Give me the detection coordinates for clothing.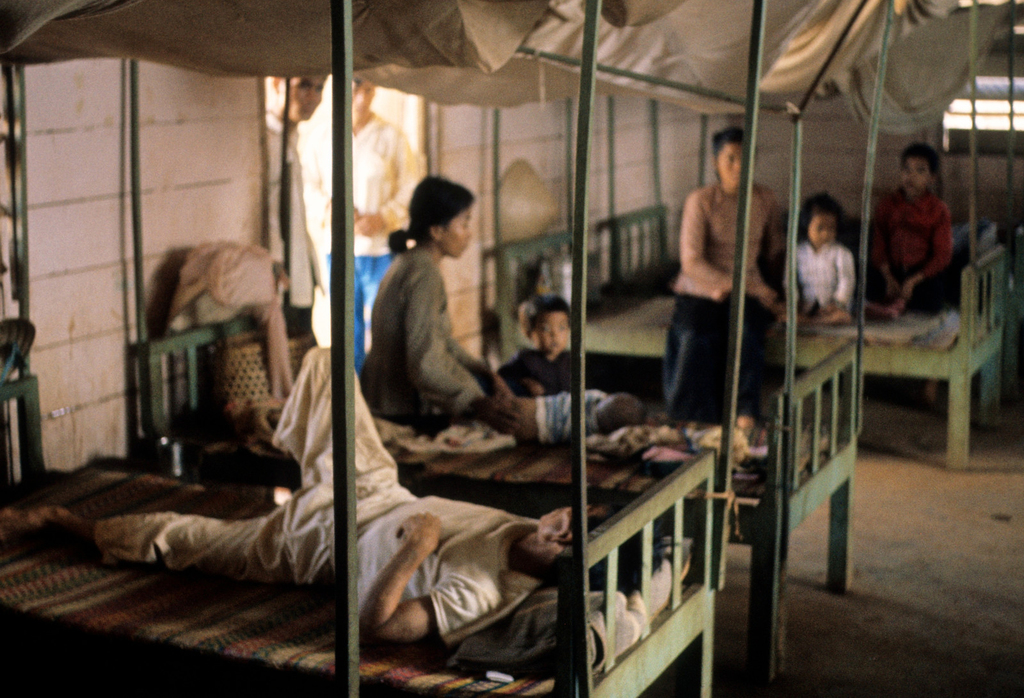
(97, 348, 538, 633).
